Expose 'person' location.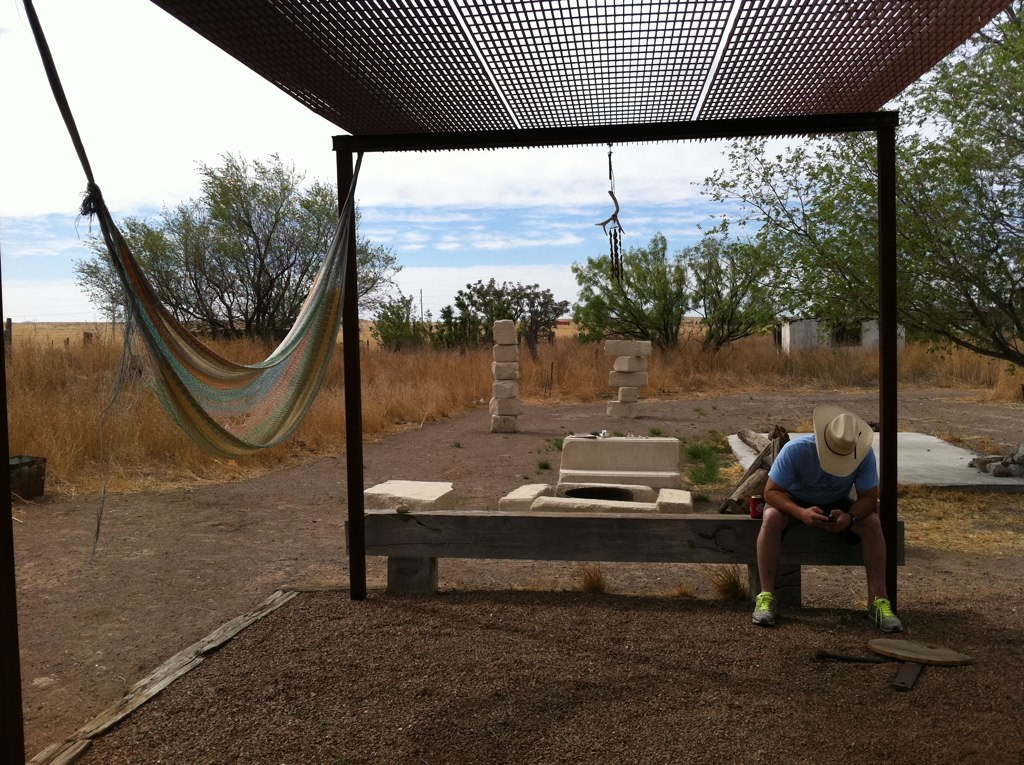
Exposed at crop(756, 363, 900, 624).
